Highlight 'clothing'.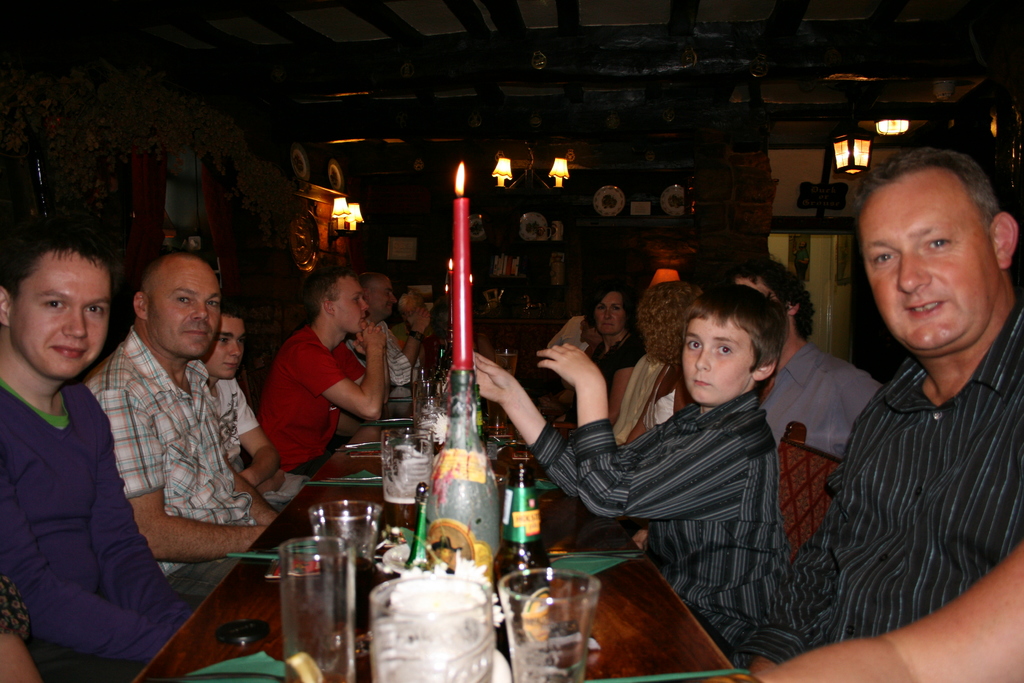
Highlighted region: <box>253,318,377,479</box>.
